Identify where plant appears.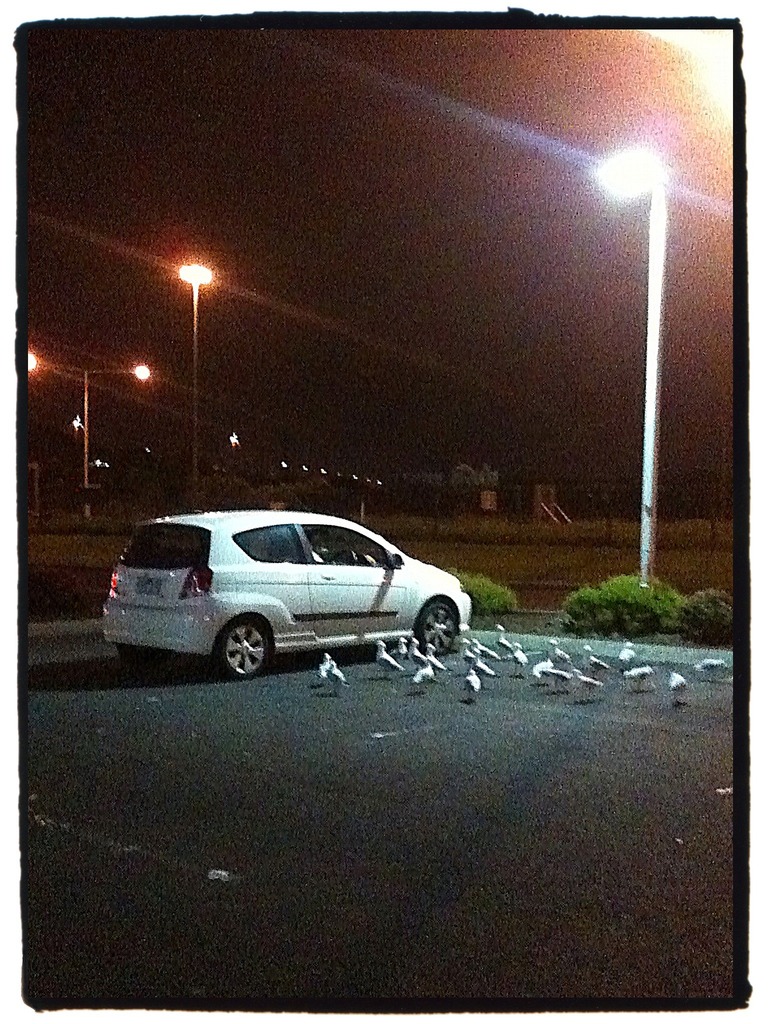
Appears at <region>541, 551, 701, 631</region>.
